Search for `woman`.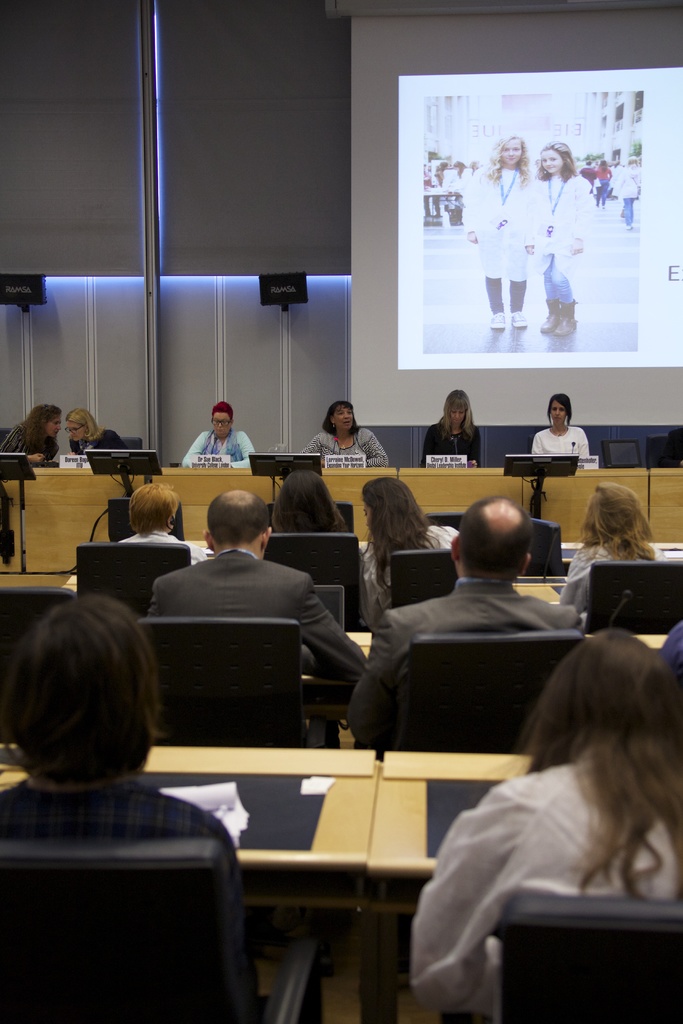
Found at 410, 624, 682, 1023.
